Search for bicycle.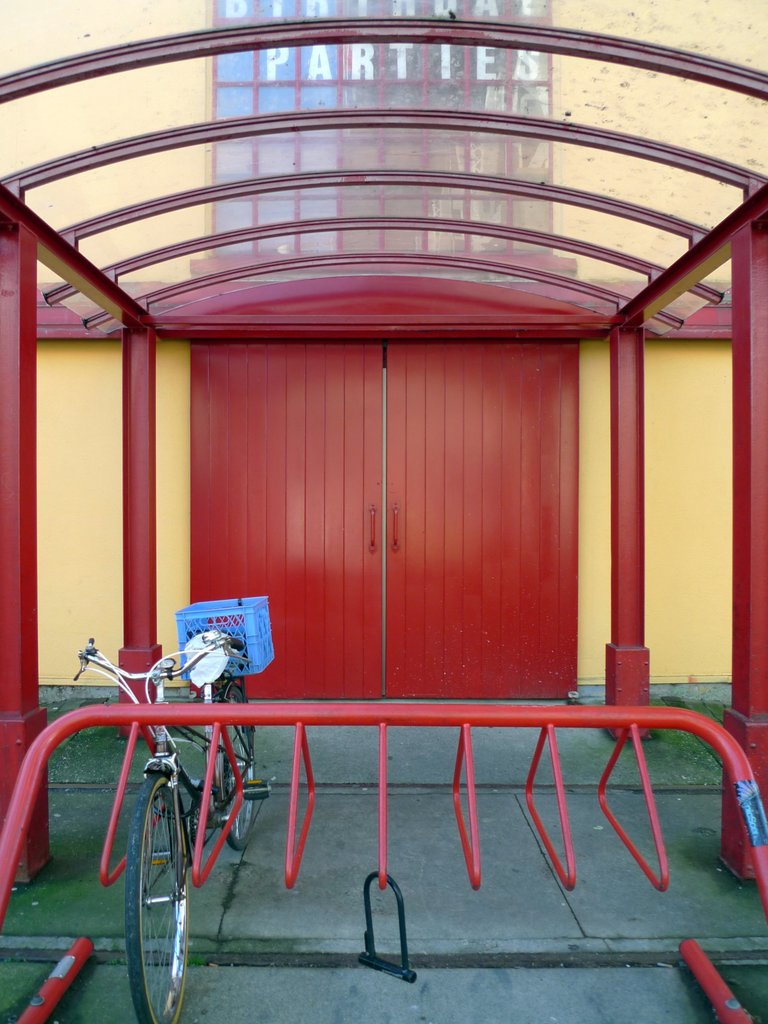
Found at 75 634 271 1023.
